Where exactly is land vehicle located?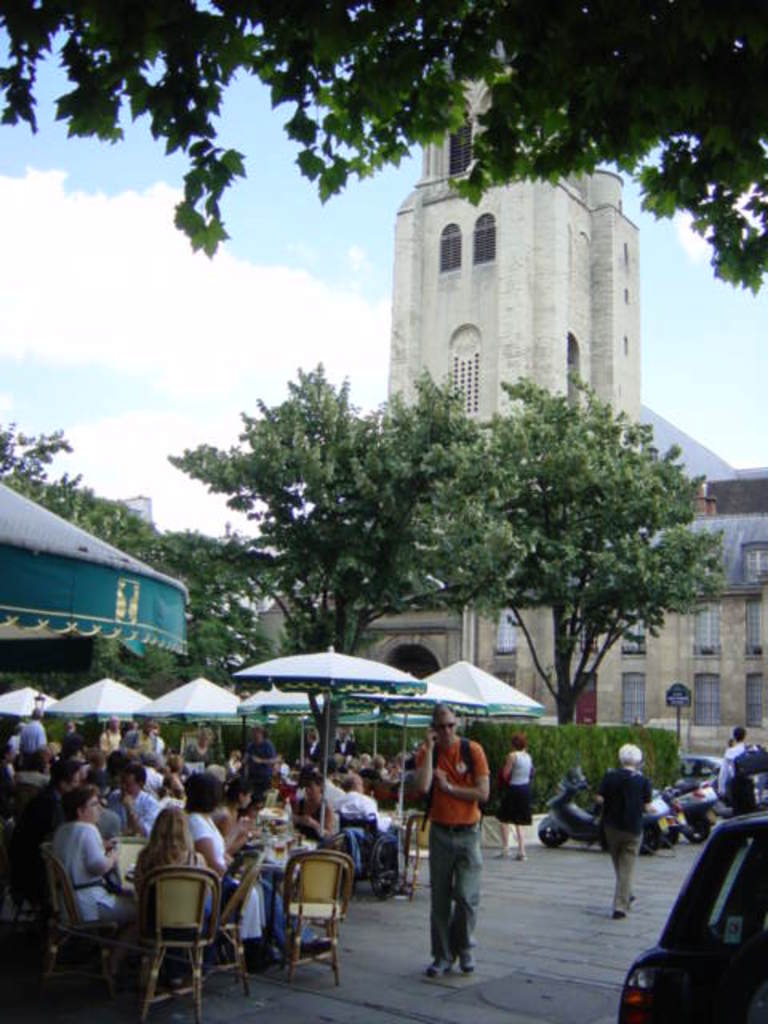
Its bounding box is [x1=675, y1=752, x2=722, y2=784].
